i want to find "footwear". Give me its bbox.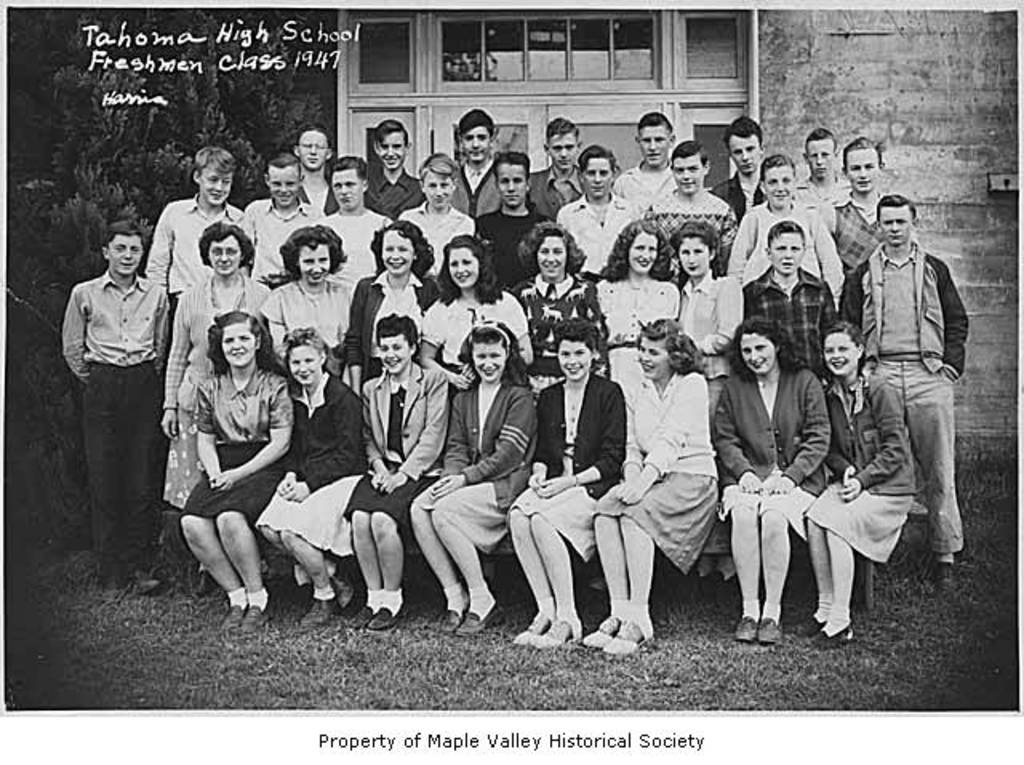
[534,615,573,647].
